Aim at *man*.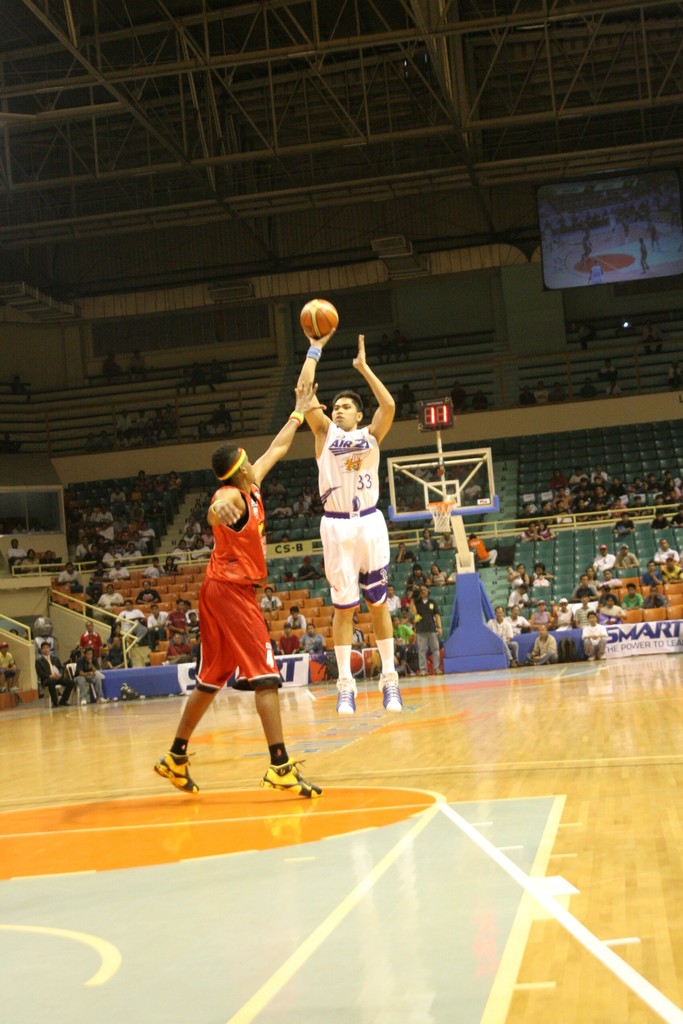
Aimed at locate(150, 380, 320, 798).
